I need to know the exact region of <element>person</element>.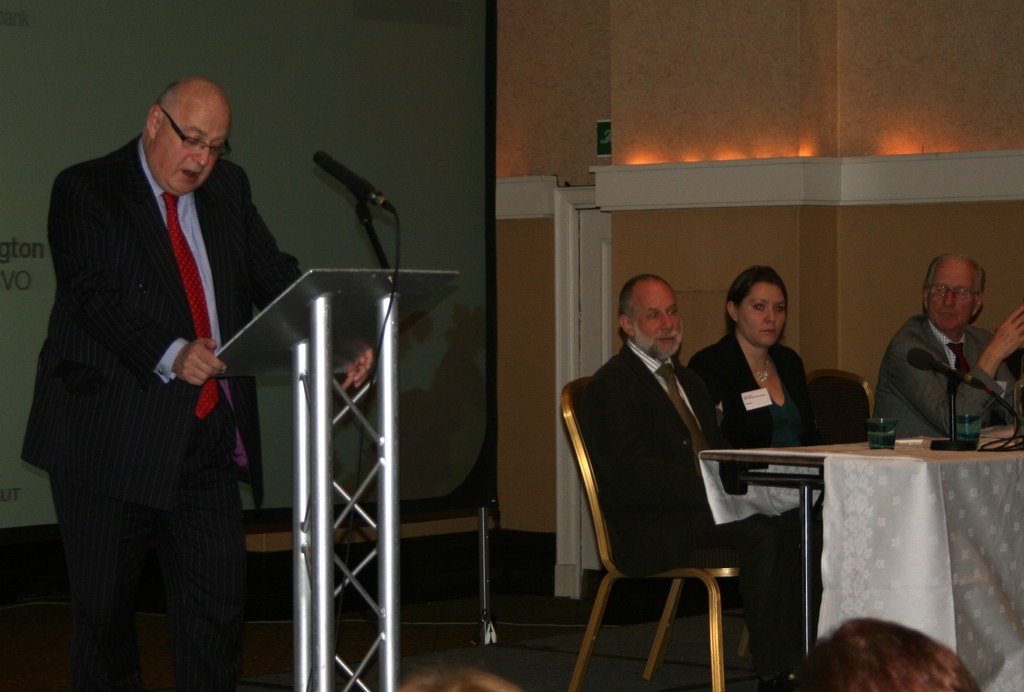
Region: 13:70:376:688.
